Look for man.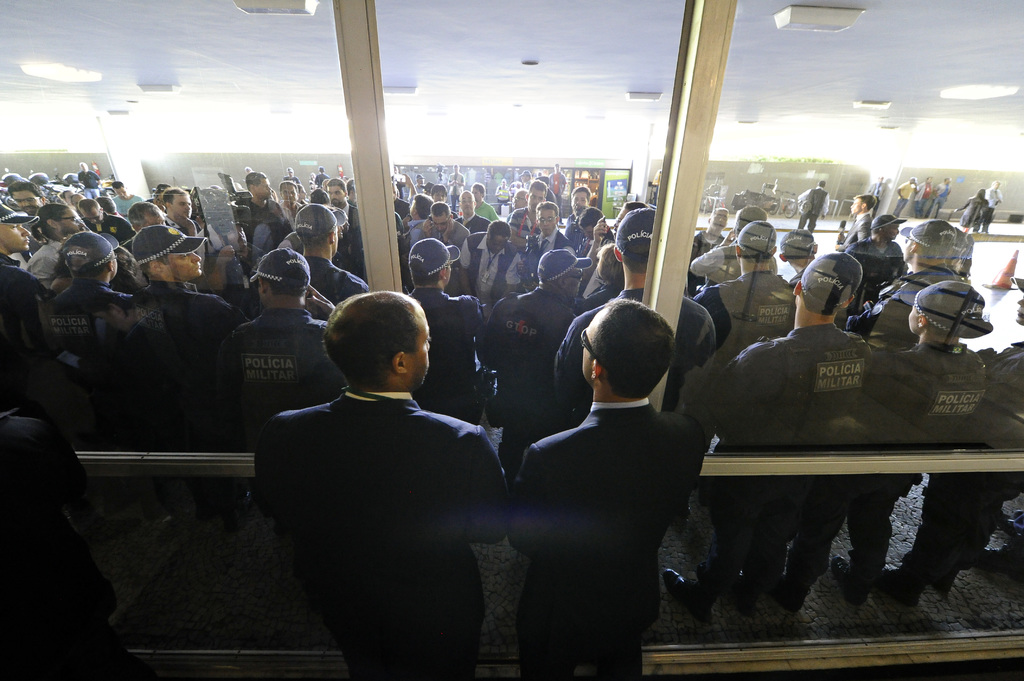
Found: <bbox>917, 175, 936, 221</bbox>.
